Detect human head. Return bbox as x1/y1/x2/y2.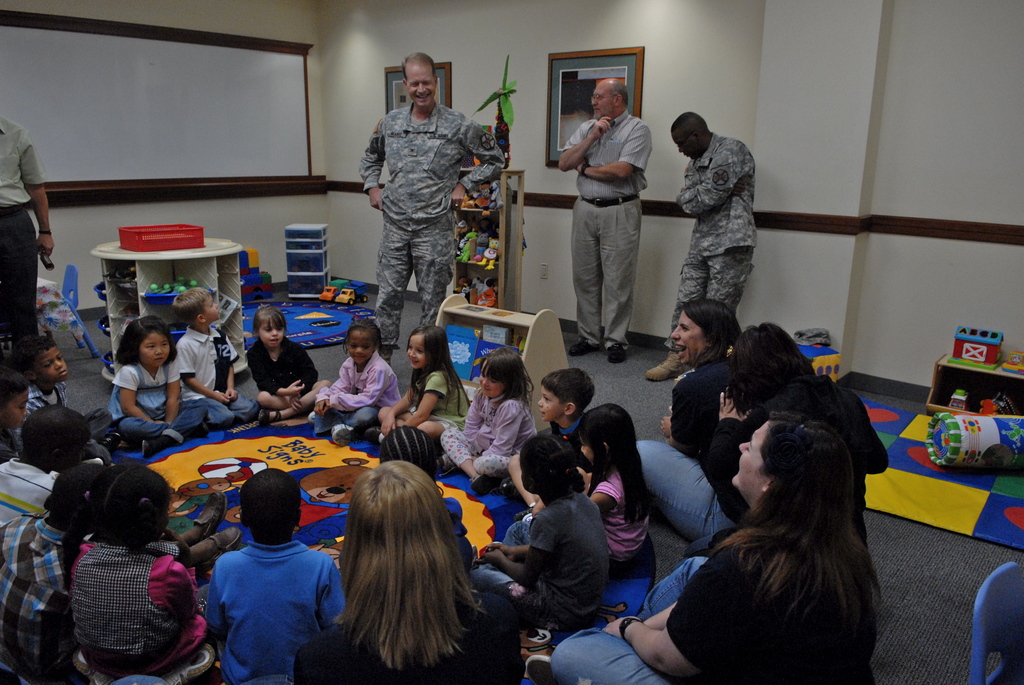
346/317/381/366.
